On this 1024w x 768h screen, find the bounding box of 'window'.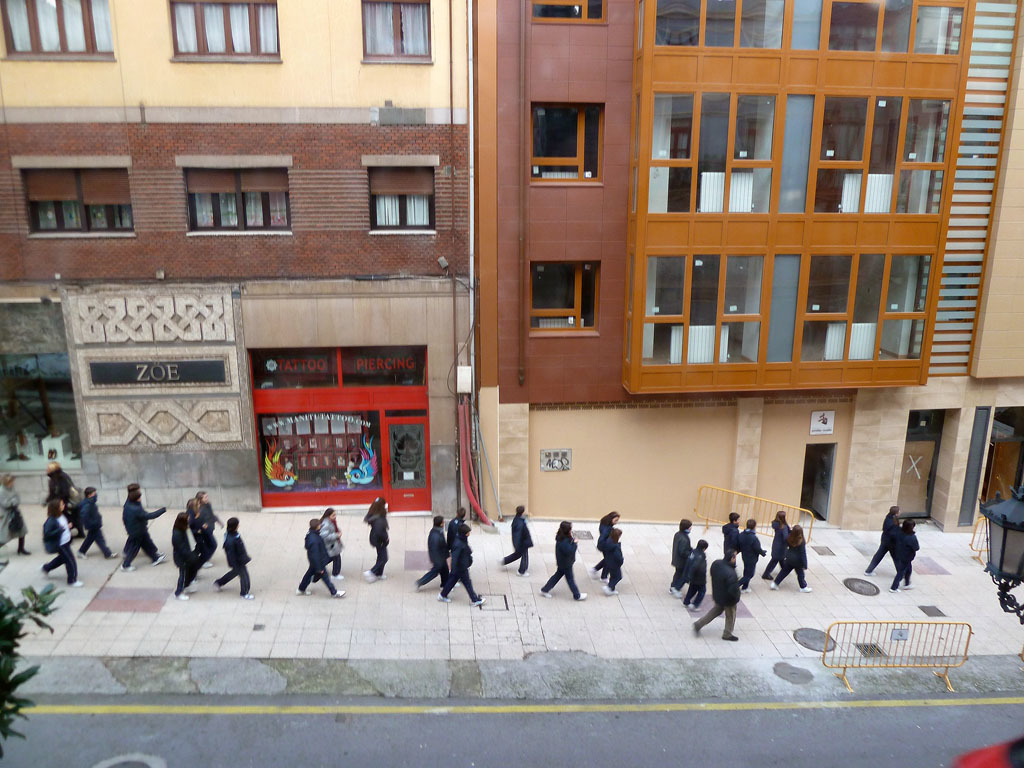
Bounding box: <box>637,253,797,365</box>.
